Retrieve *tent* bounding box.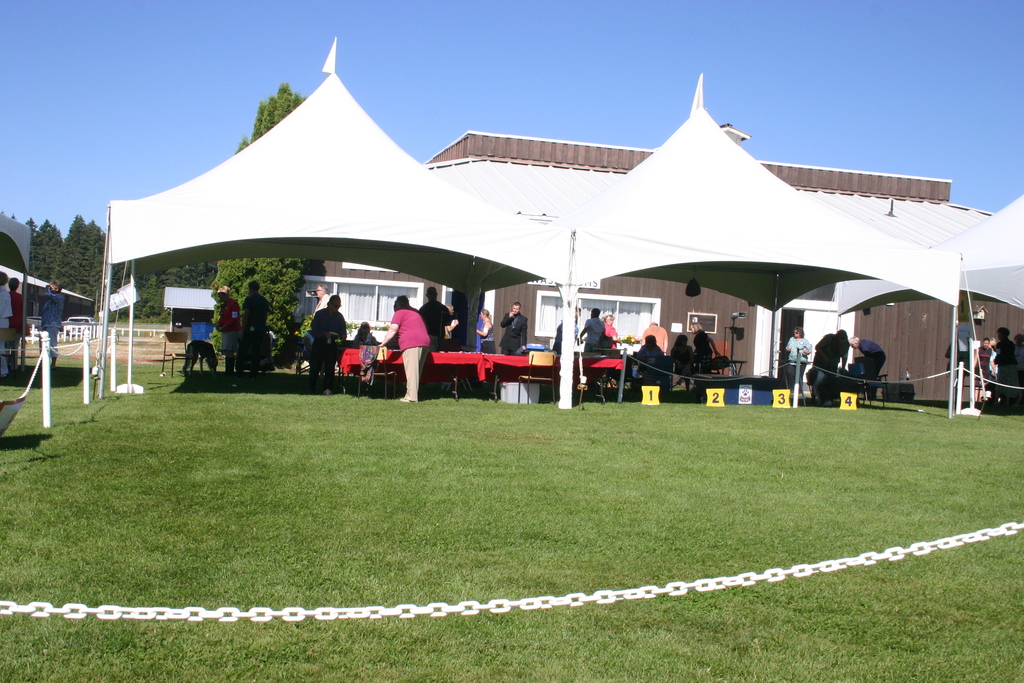
Bounding box: box(834, 176, 1023, 419).
